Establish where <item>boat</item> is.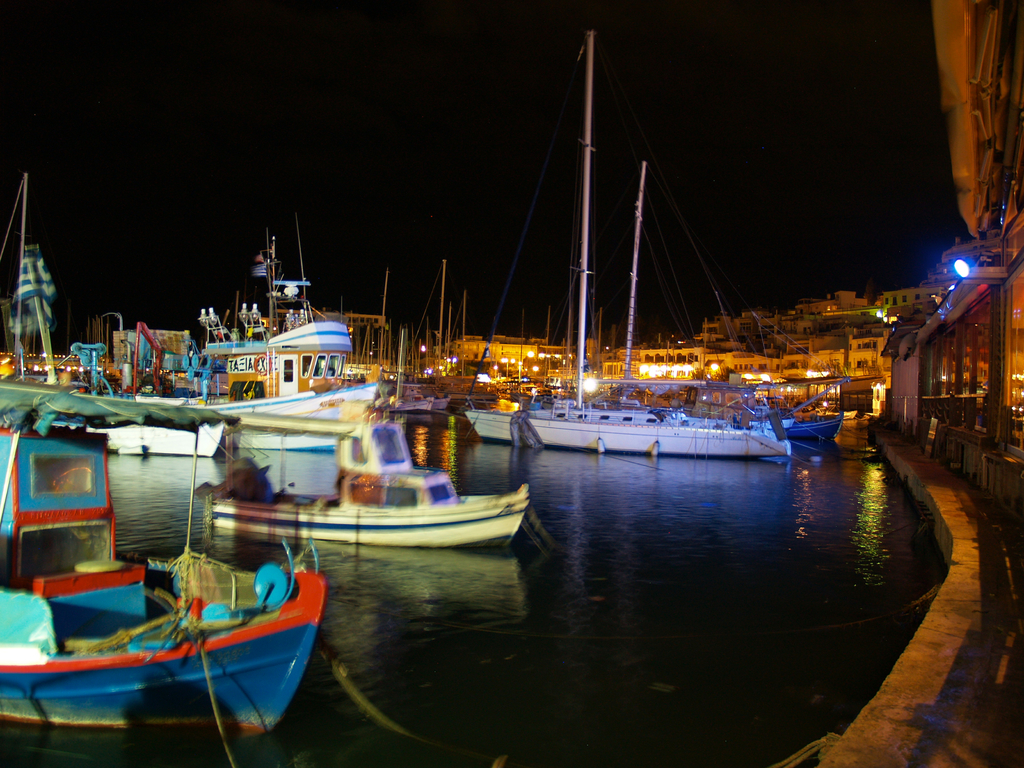
Established at box(595, 151, 858, 450).
